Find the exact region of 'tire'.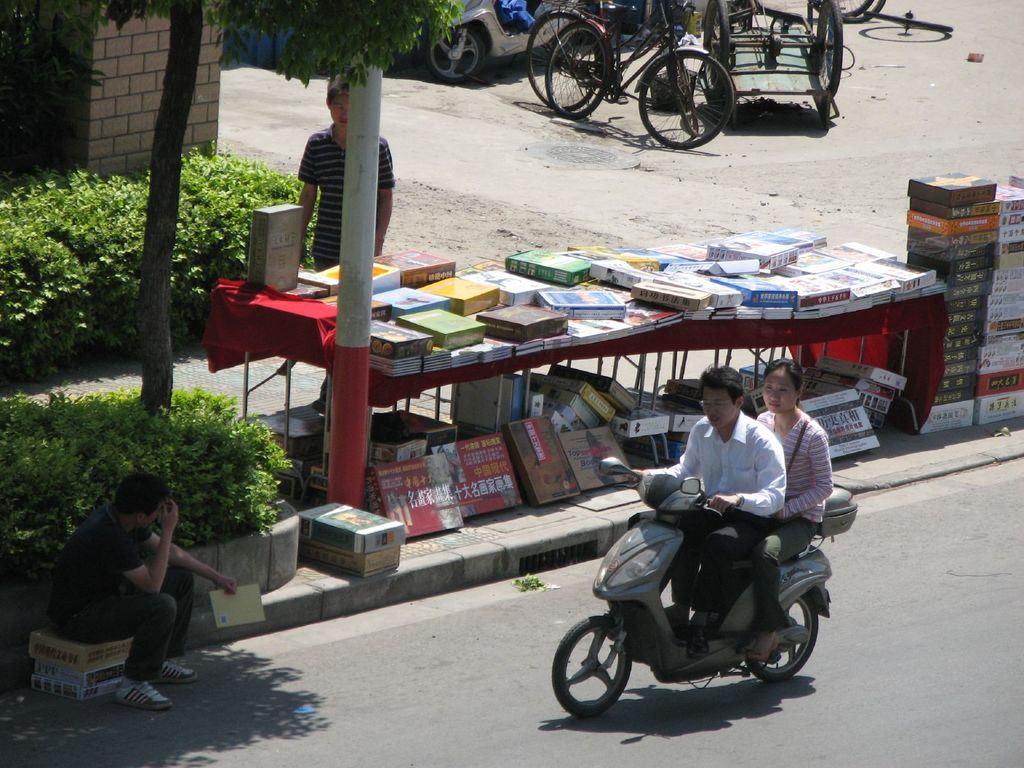
Exact region: bbox(547, 22, 614, 119).
